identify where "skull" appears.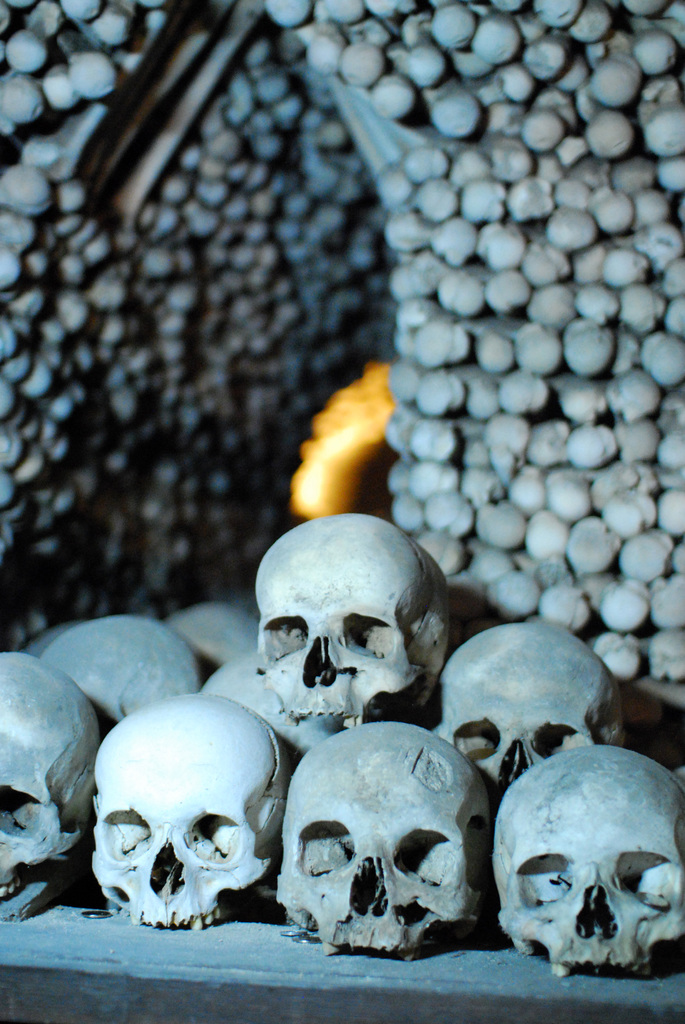
Appears at 276,745,503,974.
